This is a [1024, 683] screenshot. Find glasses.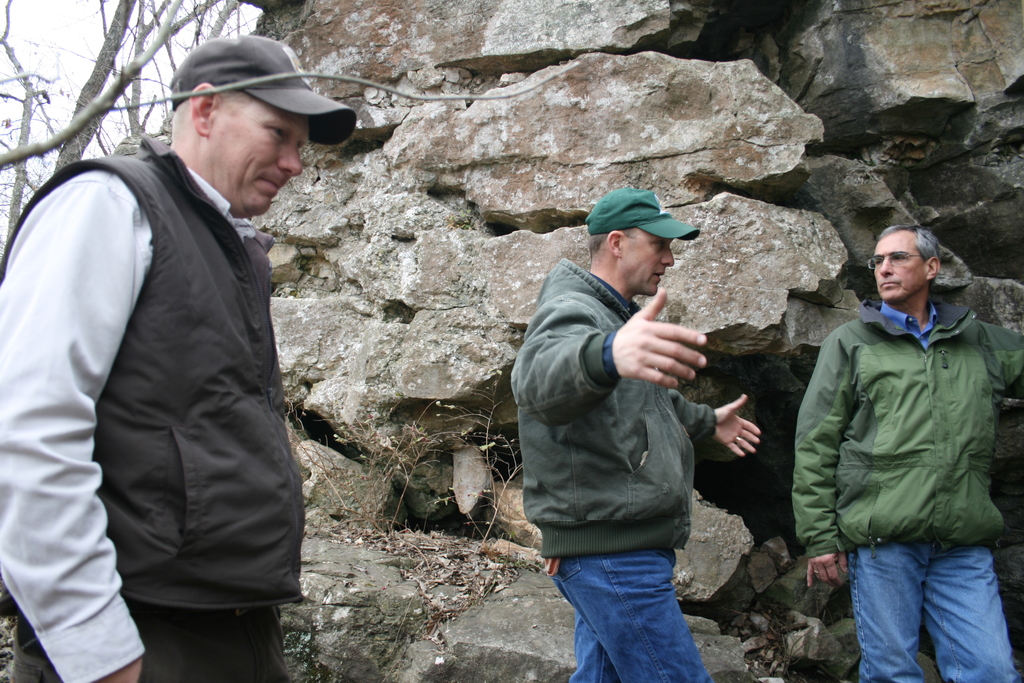
Bounding box: detection(867, 253, 922, 267).
